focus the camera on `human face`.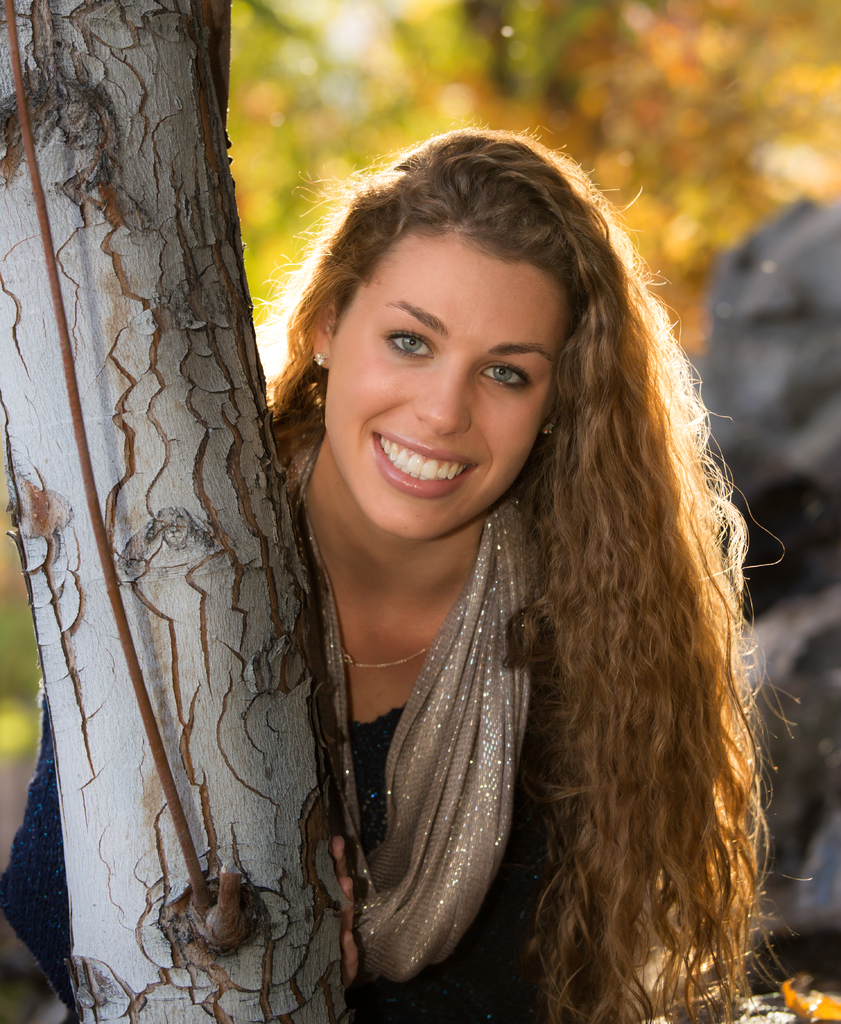
Focus region: [318, 230, 571, 543].
